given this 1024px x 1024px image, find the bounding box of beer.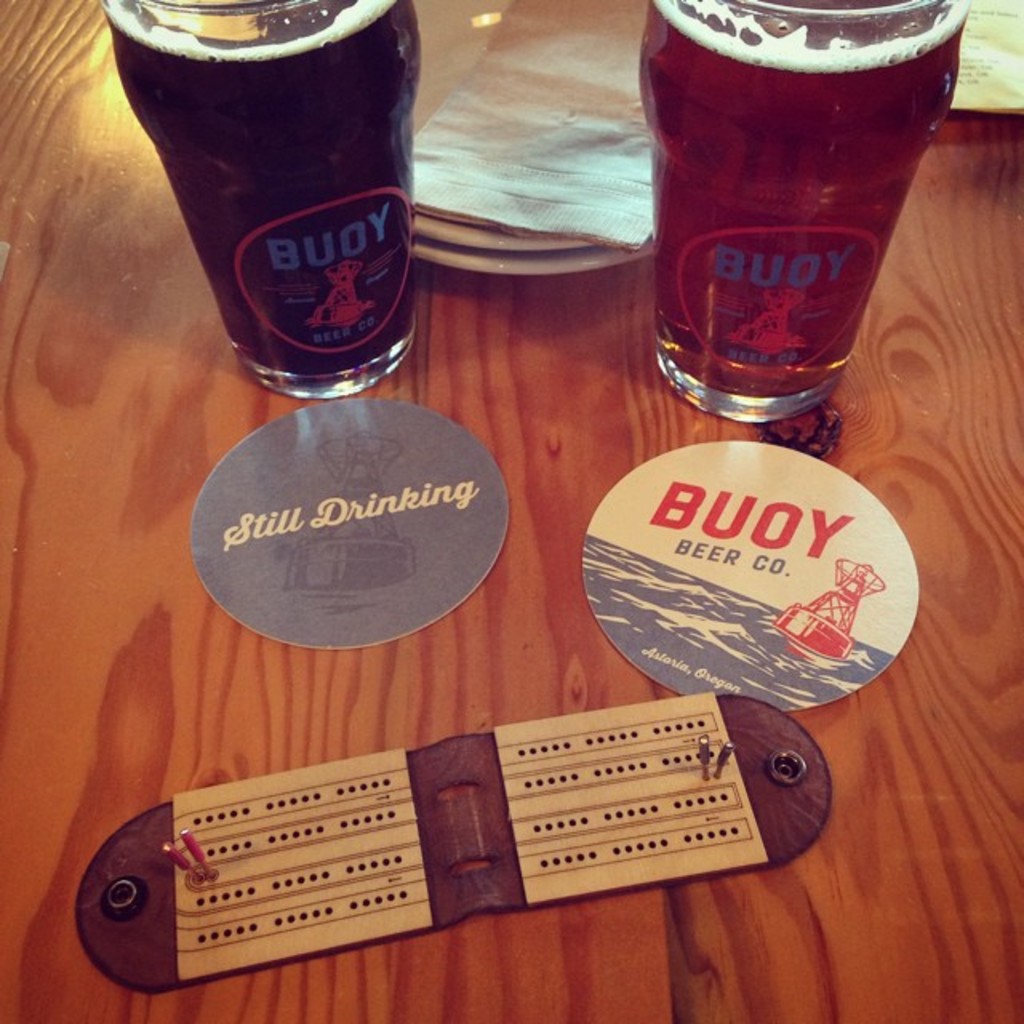
627/0/981/446.
